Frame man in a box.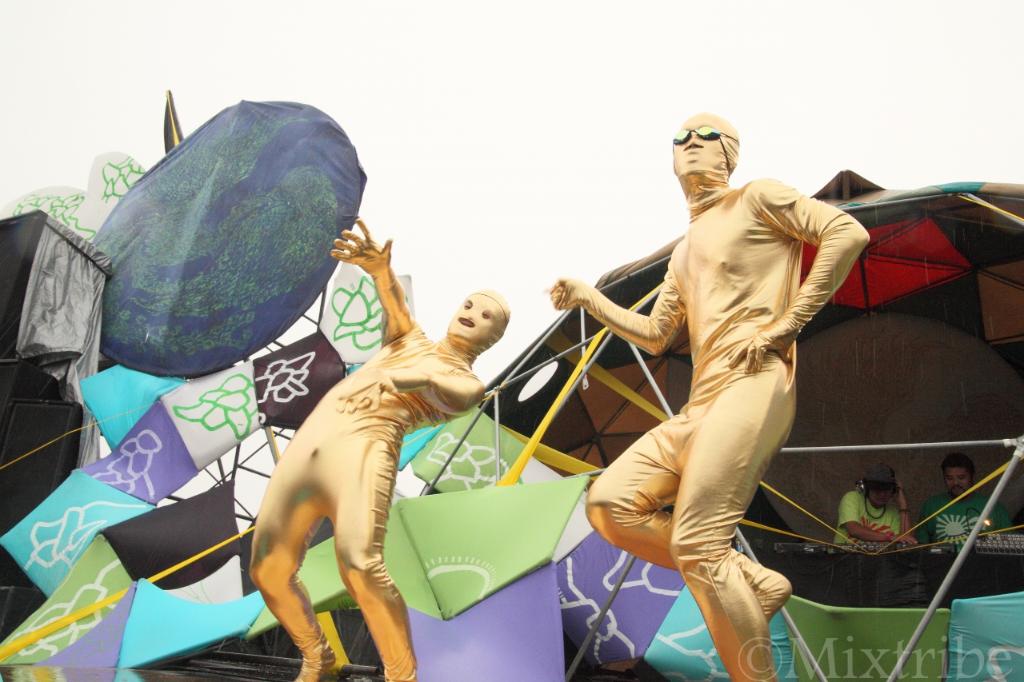
detection(586, 117, 866, 668).
